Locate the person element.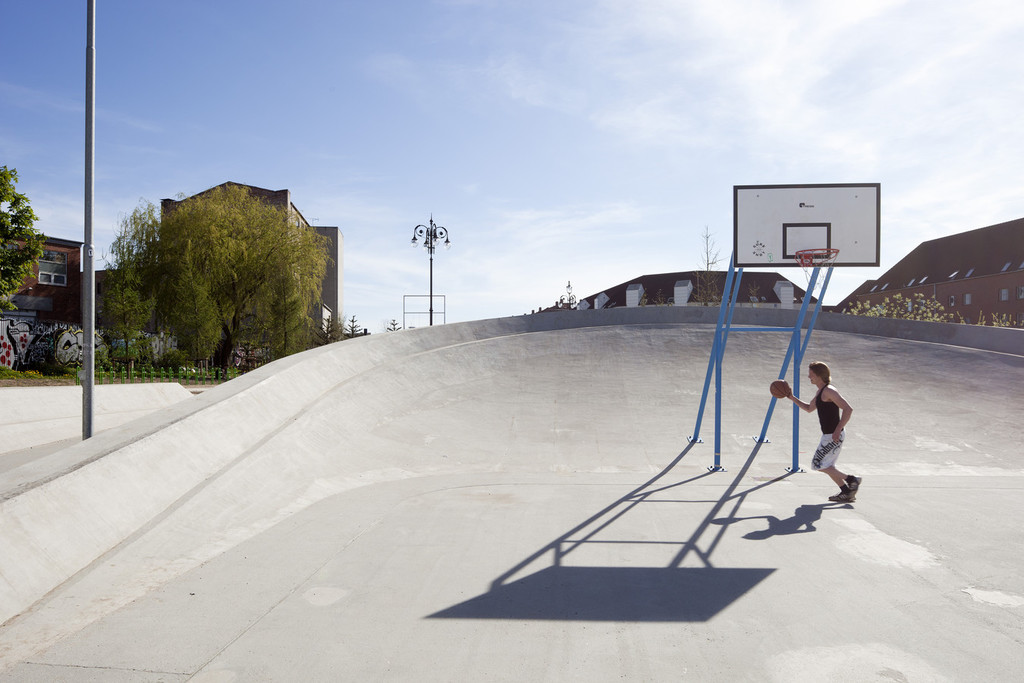
Element bbox: [798, 360, 859, 509].
